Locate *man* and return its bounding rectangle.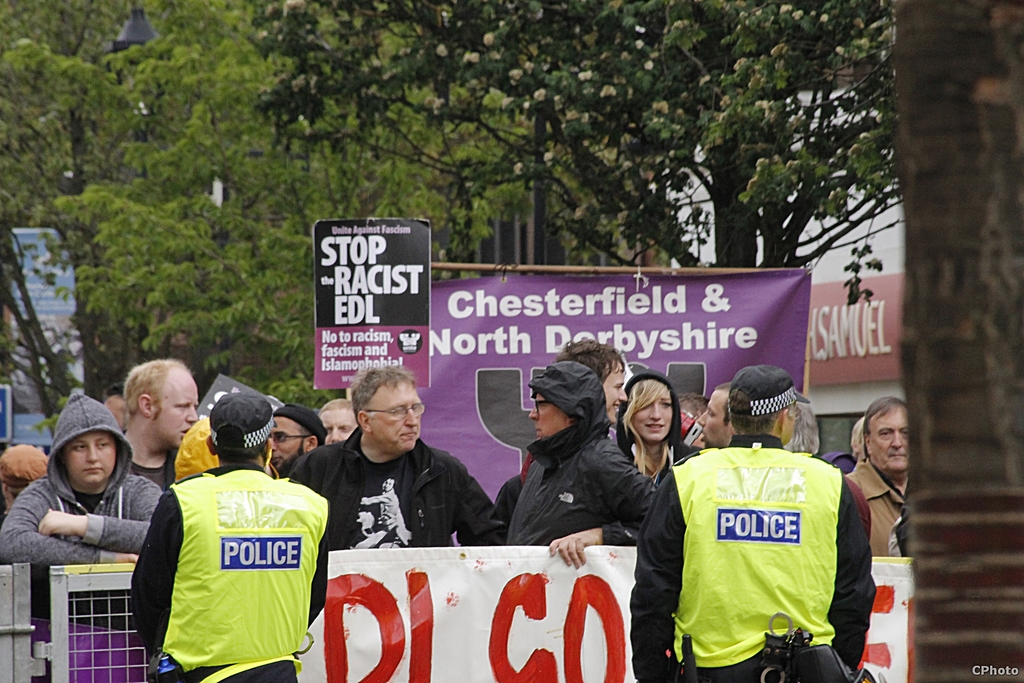
left=851, top=418, right=865, bottom=467.
